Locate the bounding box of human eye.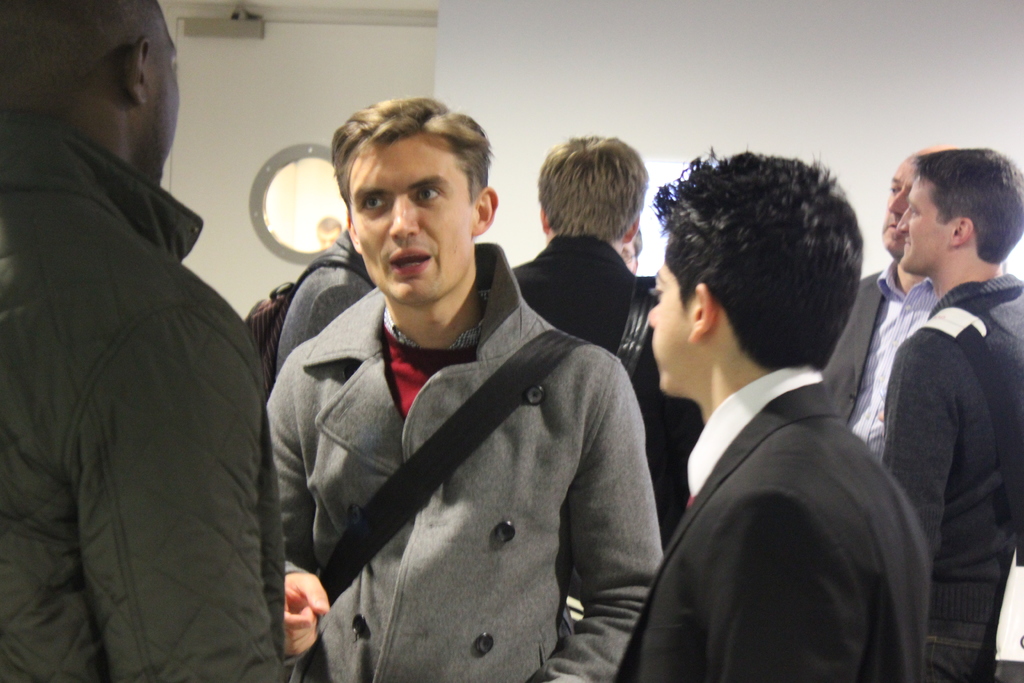
Bounding box: {"x1": 890, "y1": 182, "x2": 904, "y2": 195}.
